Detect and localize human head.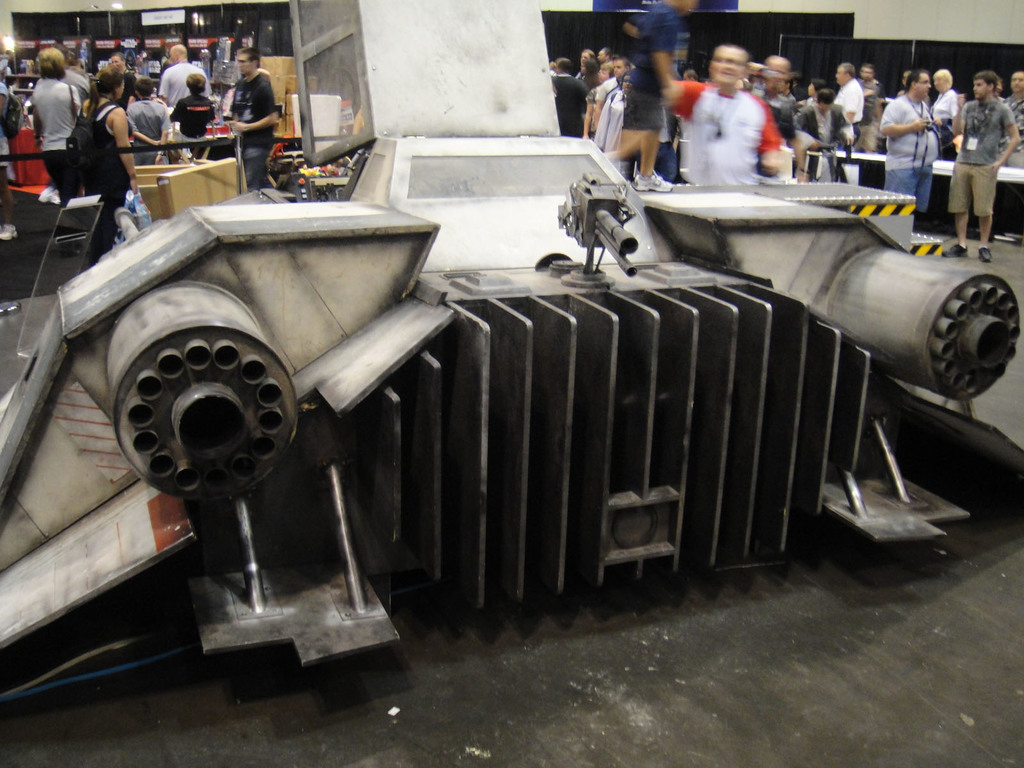
Localized at <region>669, 0, 698, 20</region>.
